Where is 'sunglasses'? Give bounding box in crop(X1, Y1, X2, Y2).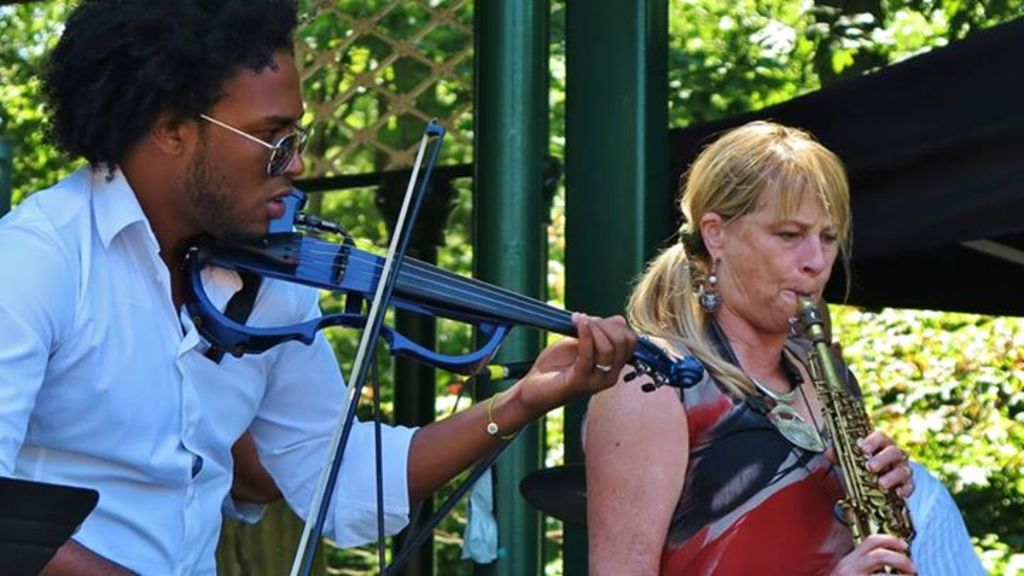
crop(191, 115, 310, 181).
